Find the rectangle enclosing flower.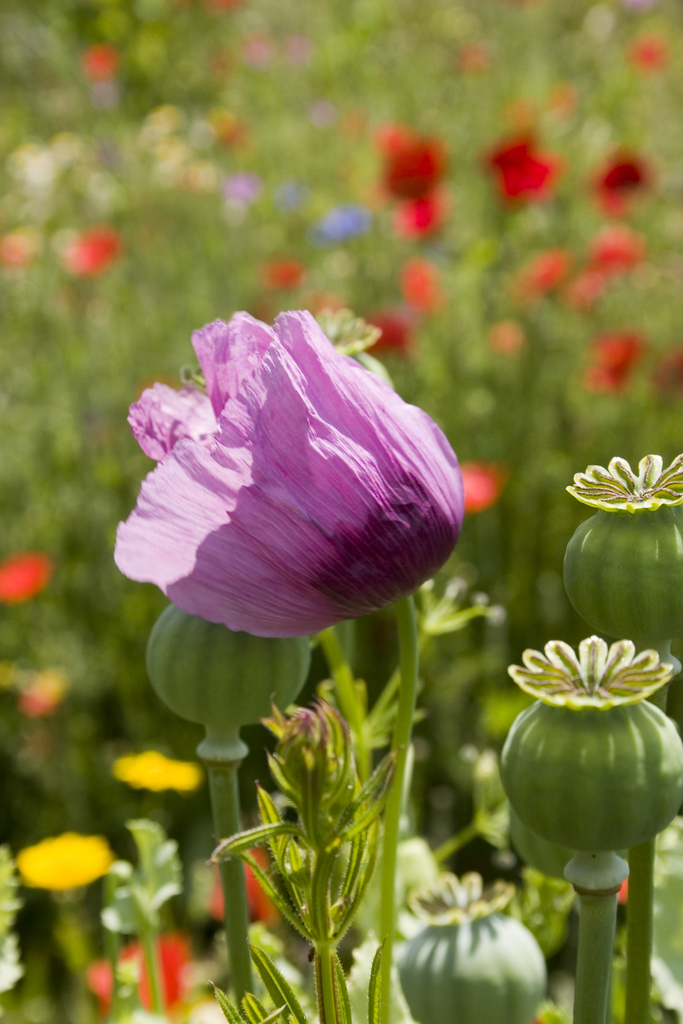
[0,547,60,610].
